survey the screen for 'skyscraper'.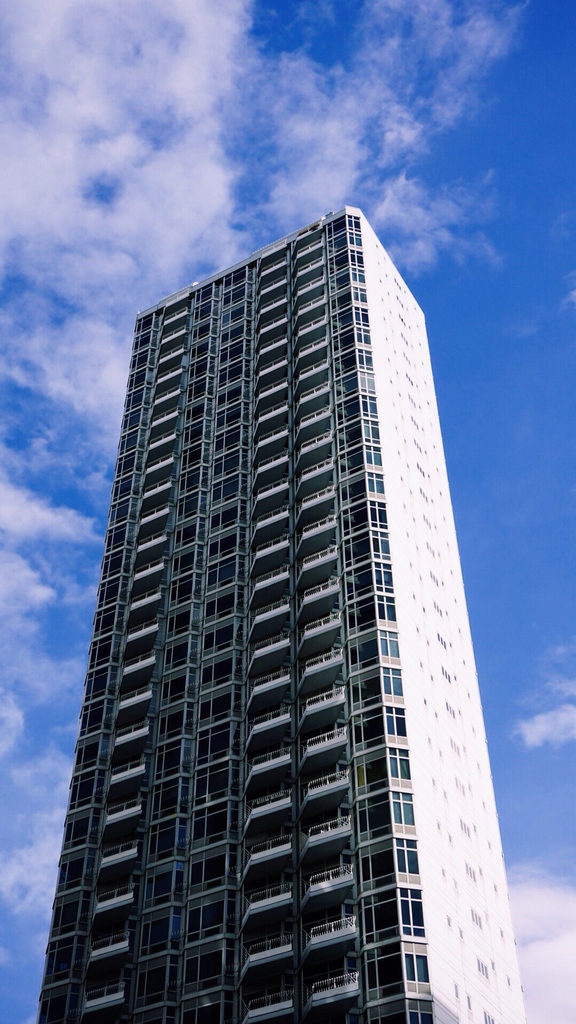
Survey found: 0 204 567 1017.
